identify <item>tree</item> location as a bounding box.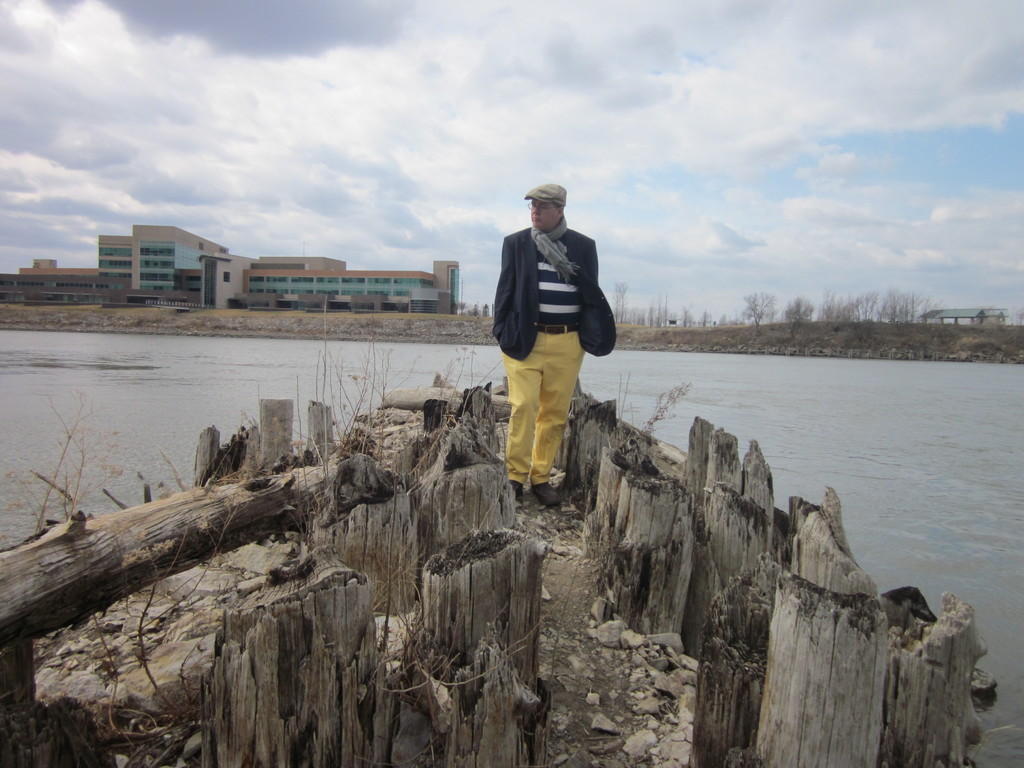
736,291,774,332.
